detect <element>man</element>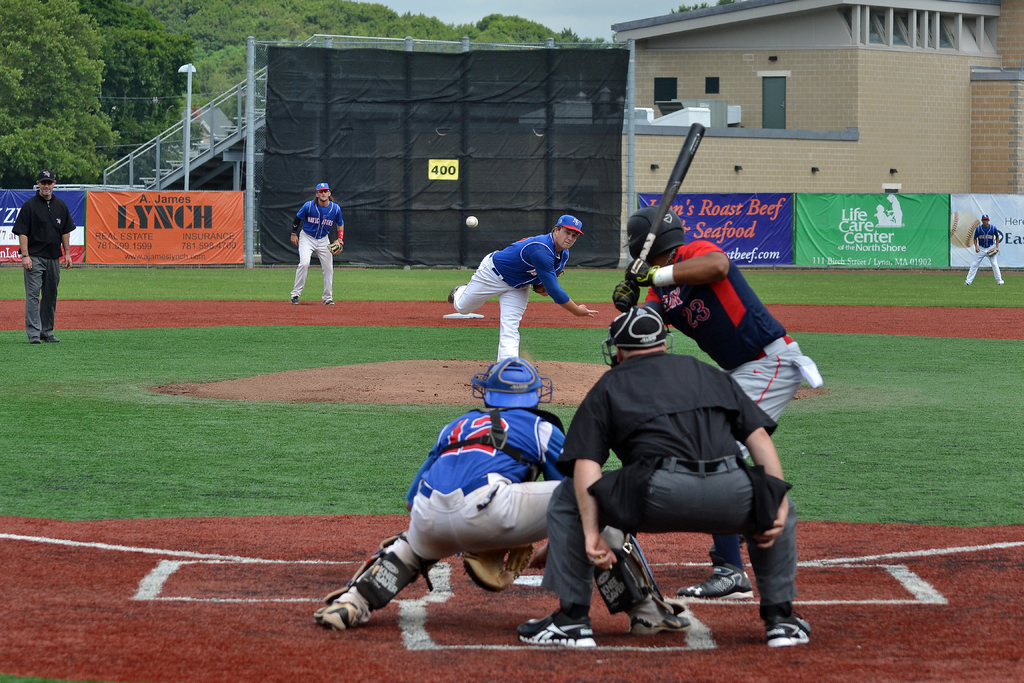
bbox=(303, 357, 692, 631)
